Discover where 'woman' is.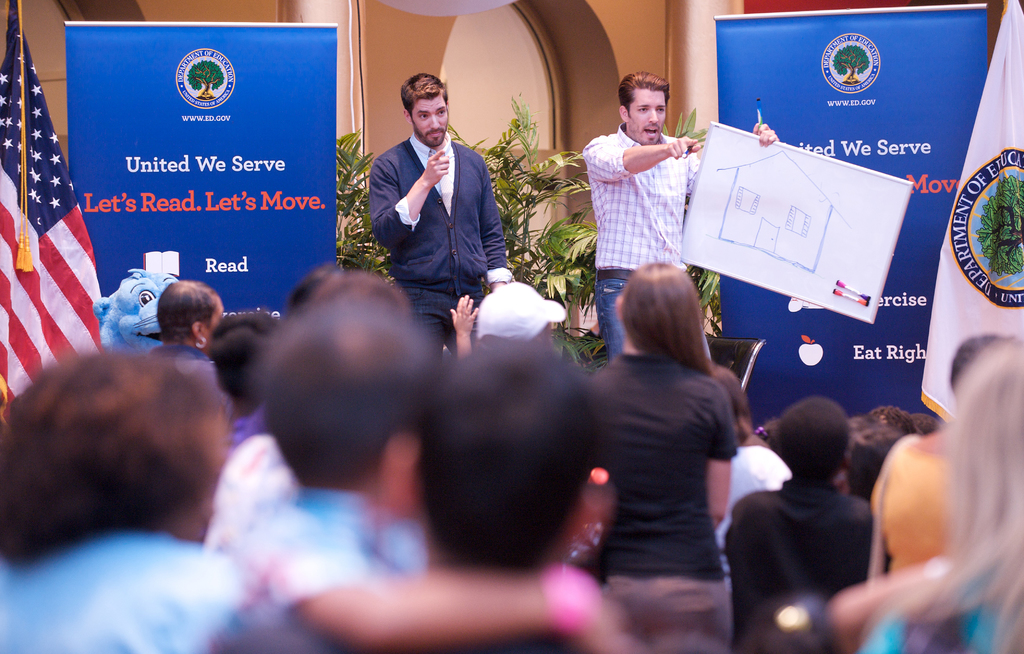
Discovered at bbox(591, 261, 739, 651).
